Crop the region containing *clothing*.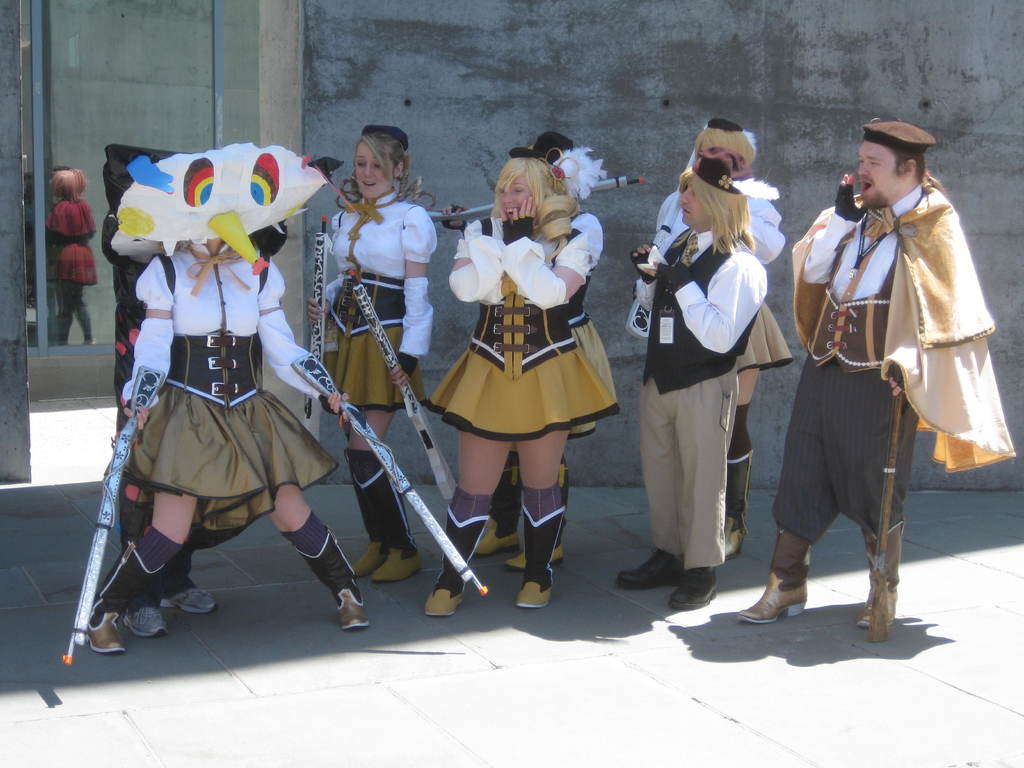
Crop region: [left=44, top=200, right=92, bottom=343].
